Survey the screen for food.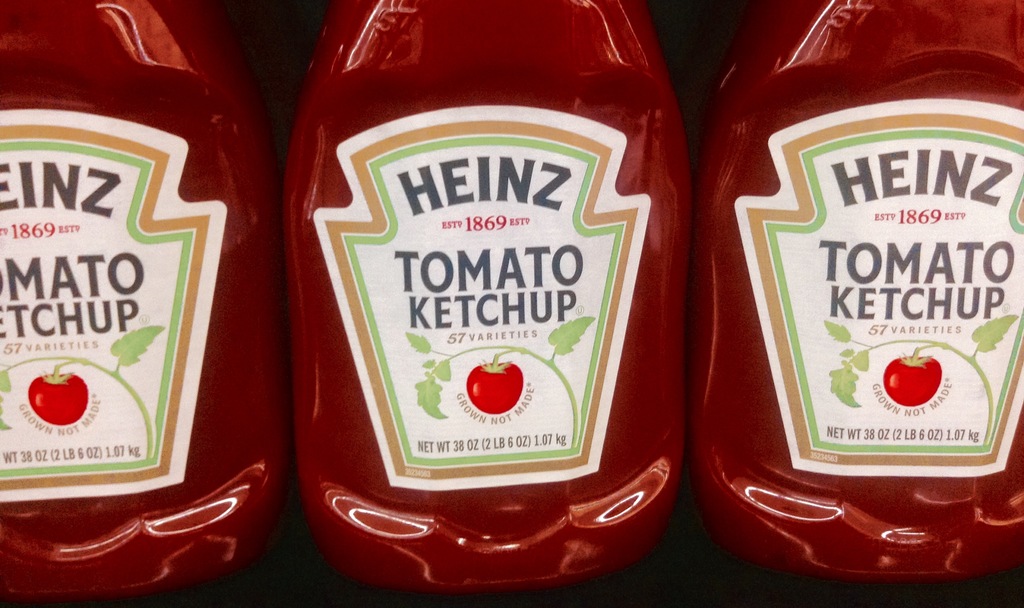
Survey found: x1=463, y1=356, x2=525, y2=412.
